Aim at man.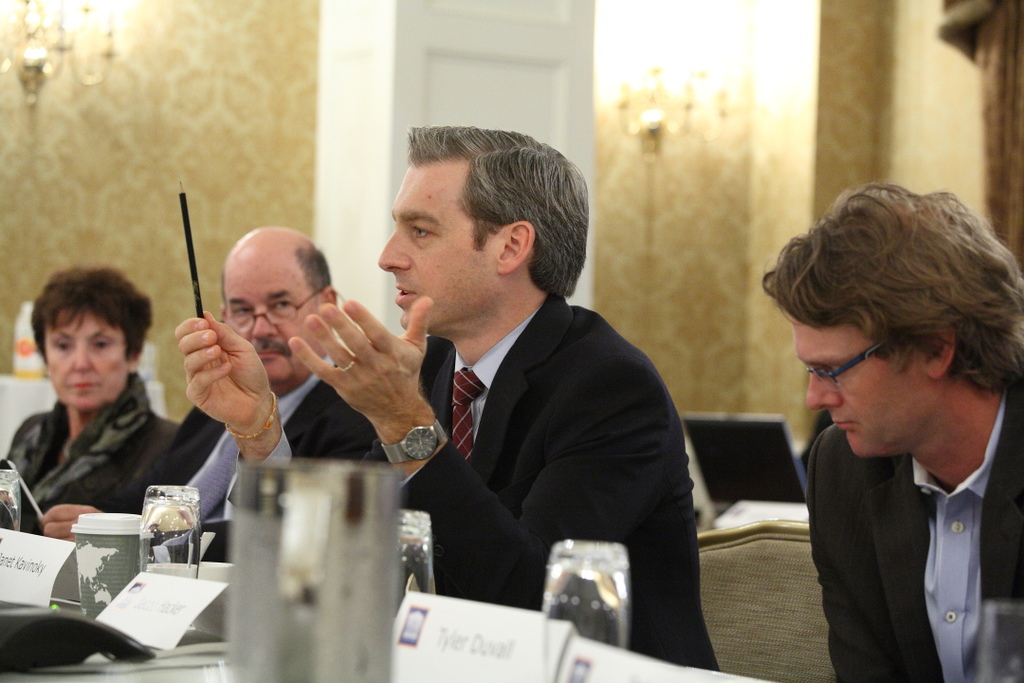
Aimed at 760 192 1023 672.
